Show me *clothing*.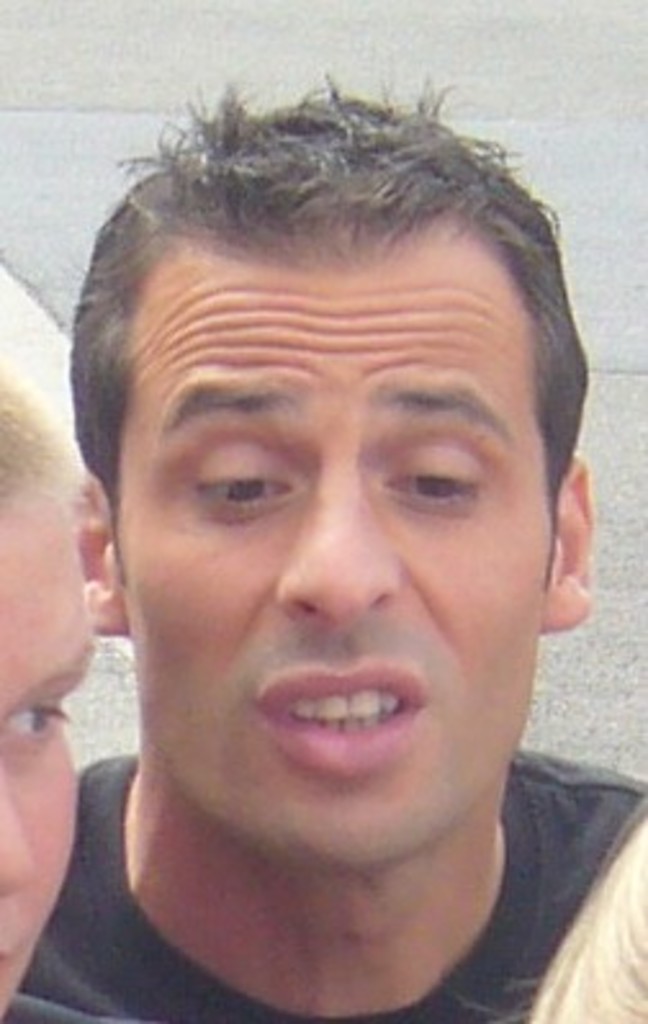
*clothing* is here: bbox=[0, 741, 645, 1021].
